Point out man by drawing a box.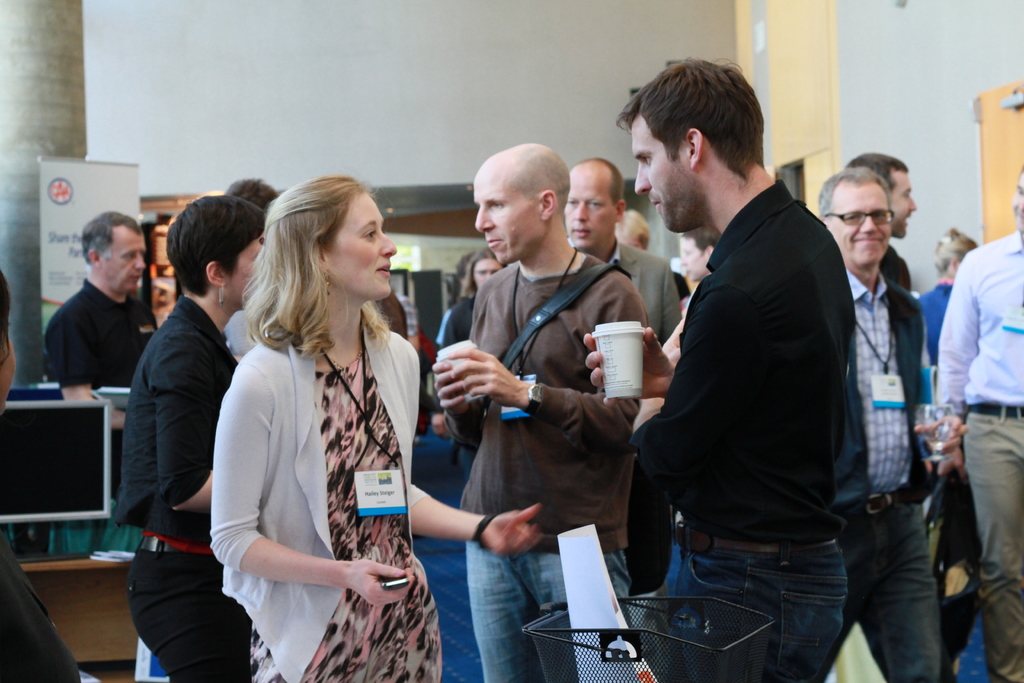
41/209/171/545.
